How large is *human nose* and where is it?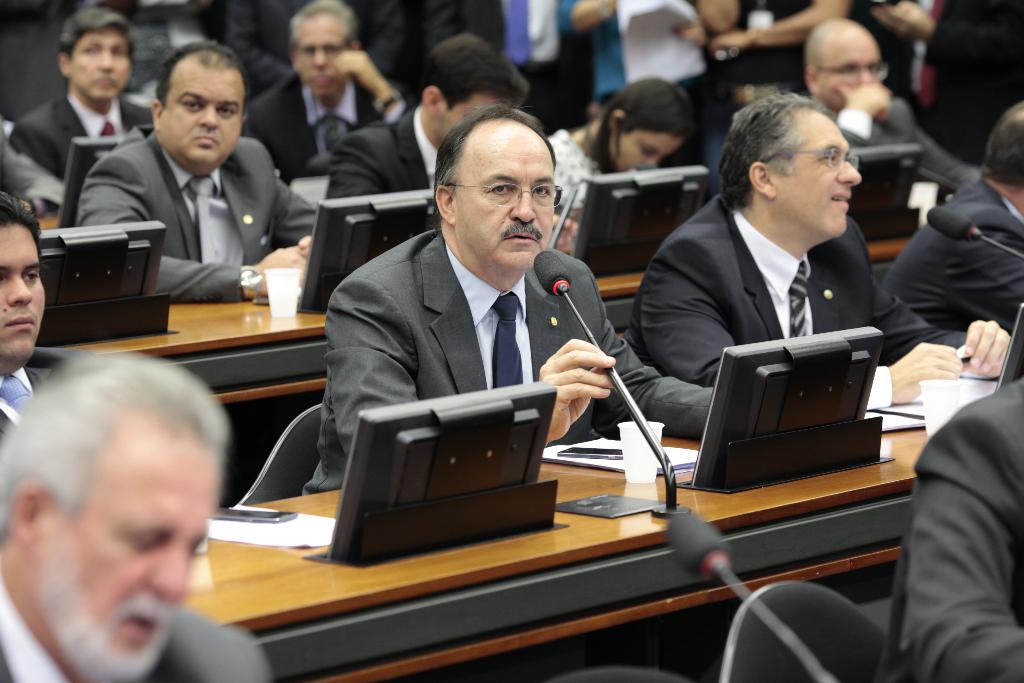
Bounding box: 311, 51, 325, 65.
